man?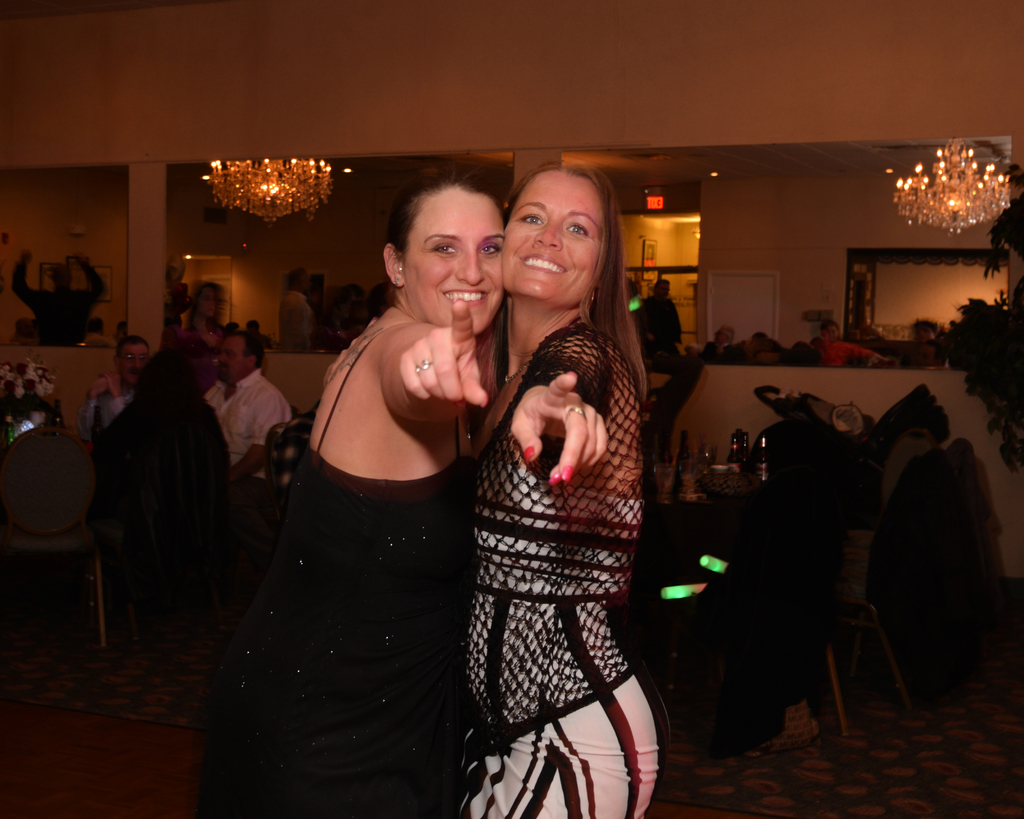
<box>11,249,108,342</box>
